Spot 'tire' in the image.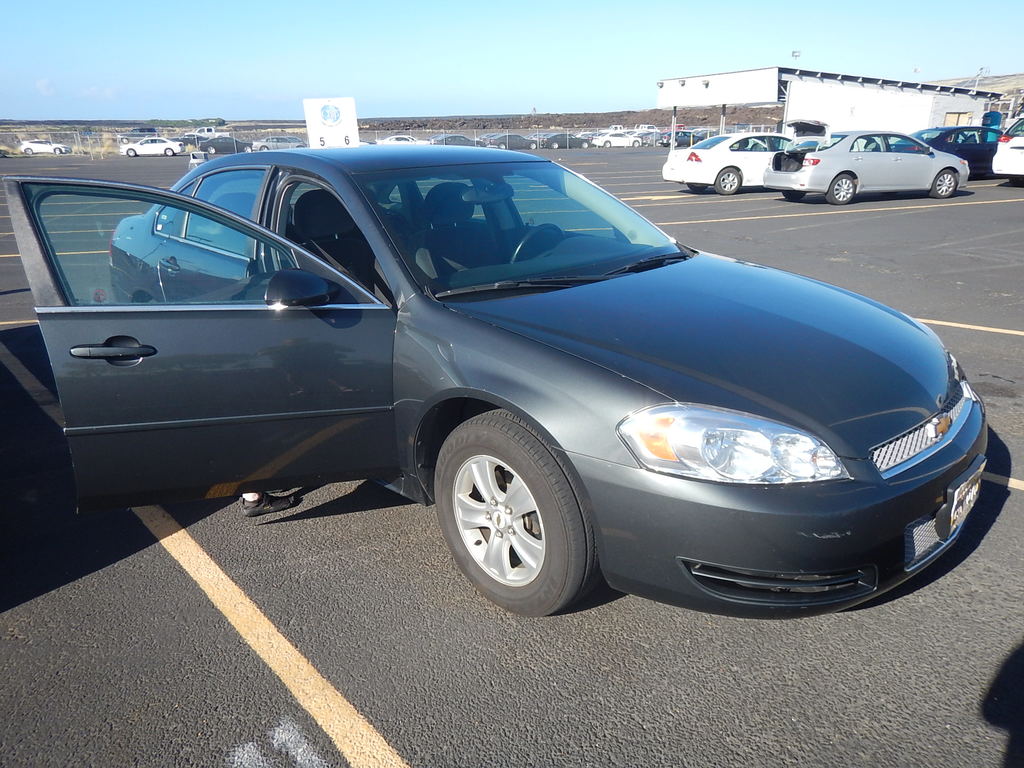
'tire' found at {"left": 497, "top": 141, "right": 508, "bottom": 148}.
